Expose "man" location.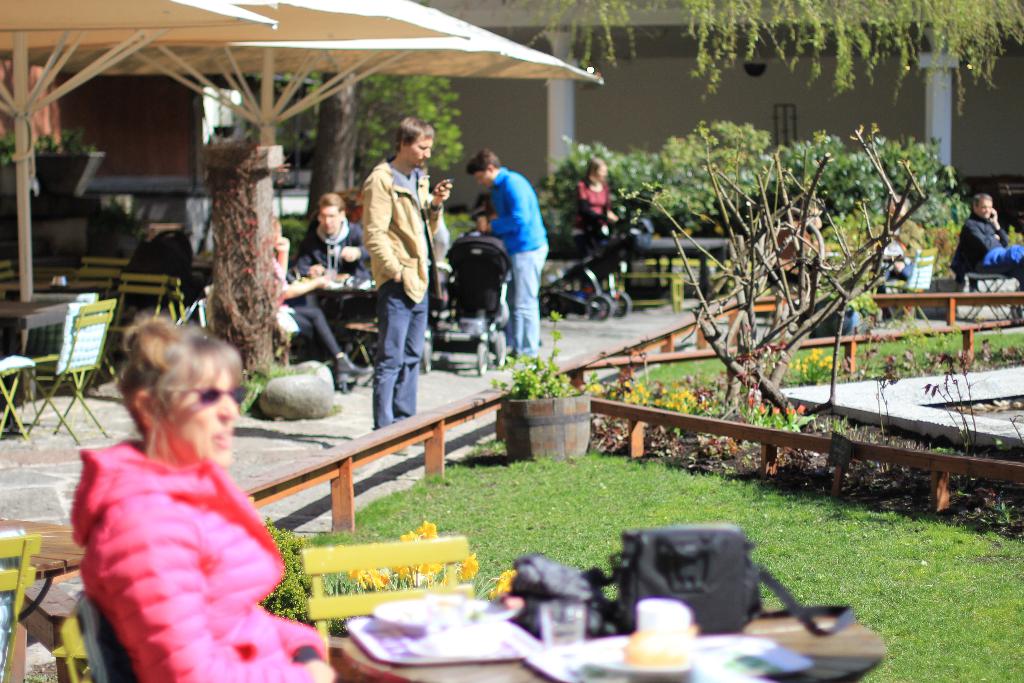
Exposed at [x1=344, y1=117, x2=438, y2=424].
